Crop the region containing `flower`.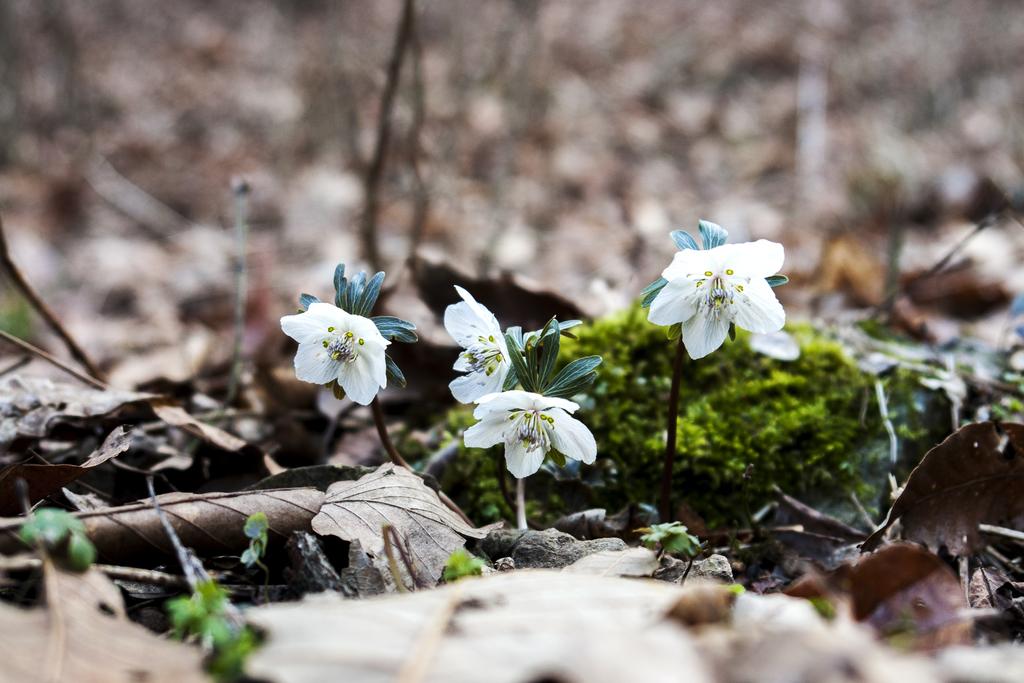
Crop region: left=291, top=282, right=433, bottom=416.
